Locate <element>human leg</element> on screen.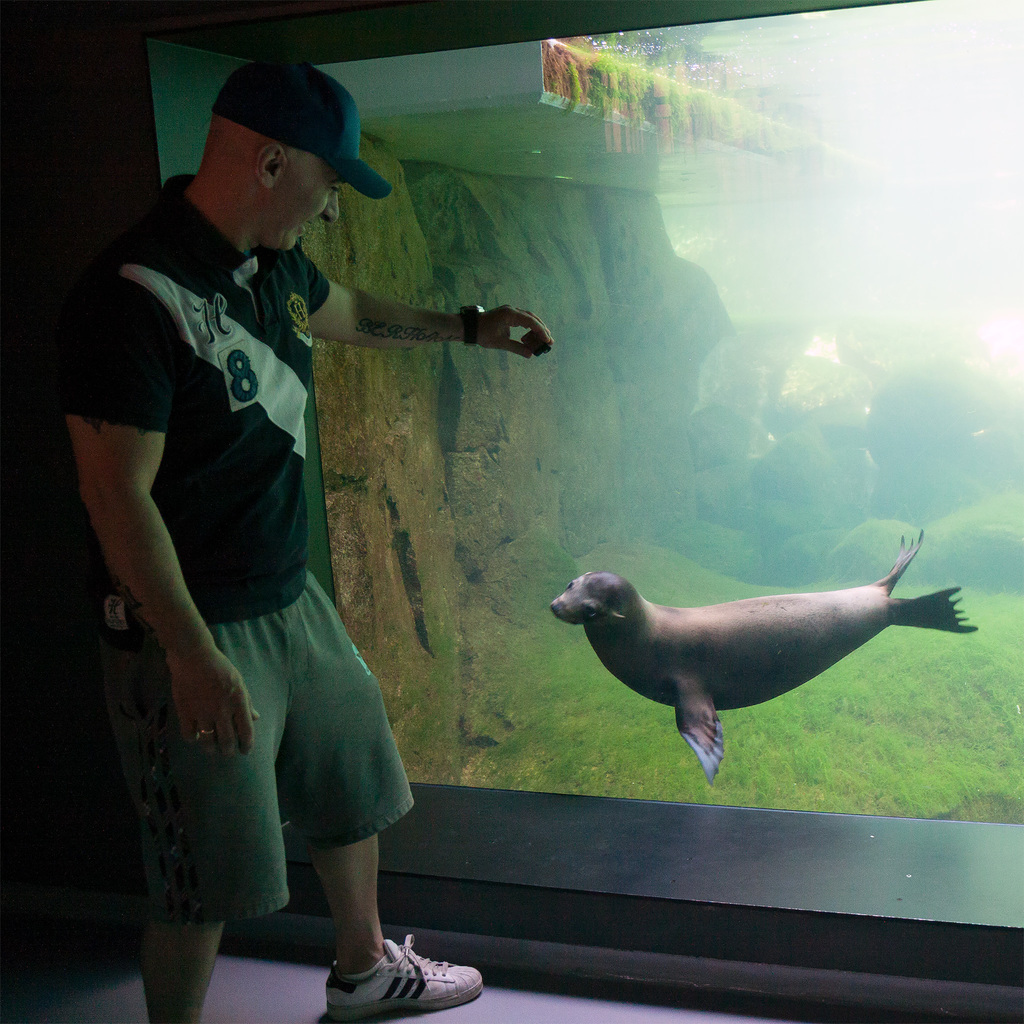
On screen at bbox=[285, 596, 495, 1012].
